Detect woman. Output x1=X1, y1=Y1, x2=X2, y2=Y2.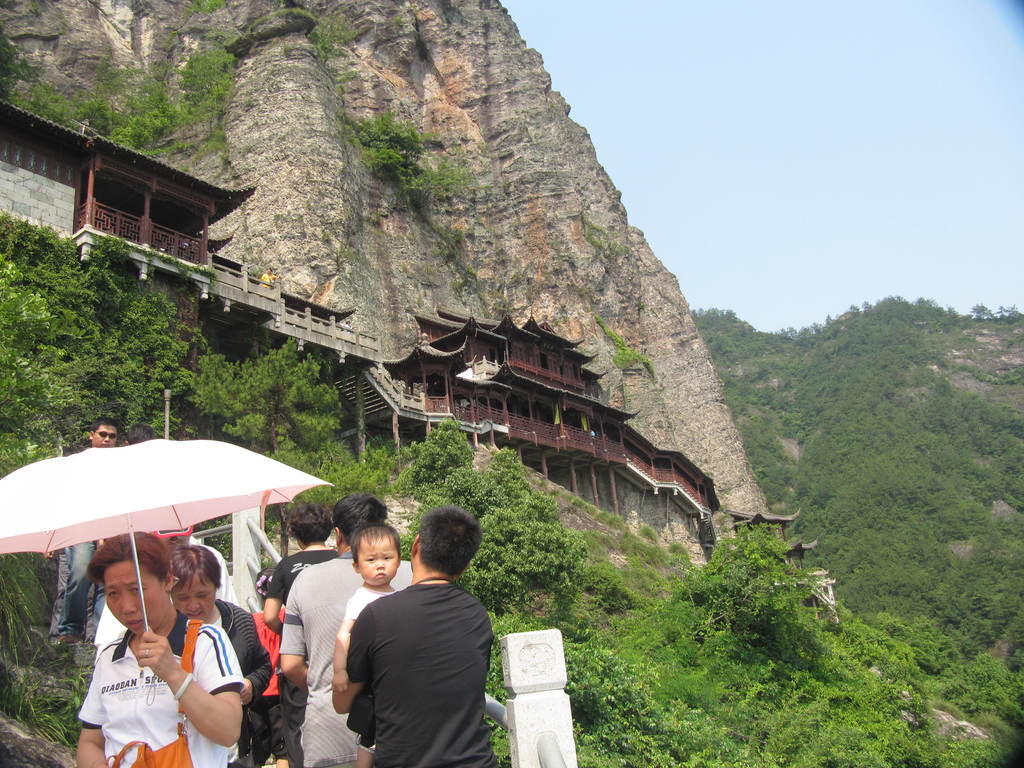
x1=260, y1=498, x2=337, y2=625.
